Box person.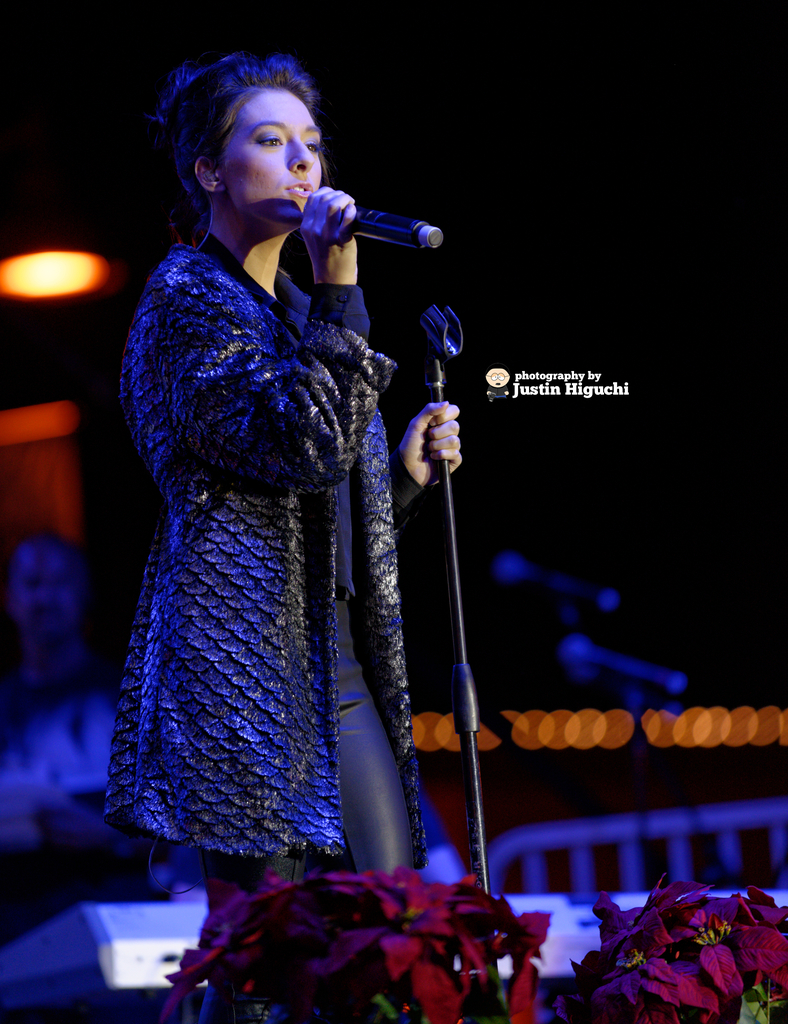
[109, 45, 496, 957].
